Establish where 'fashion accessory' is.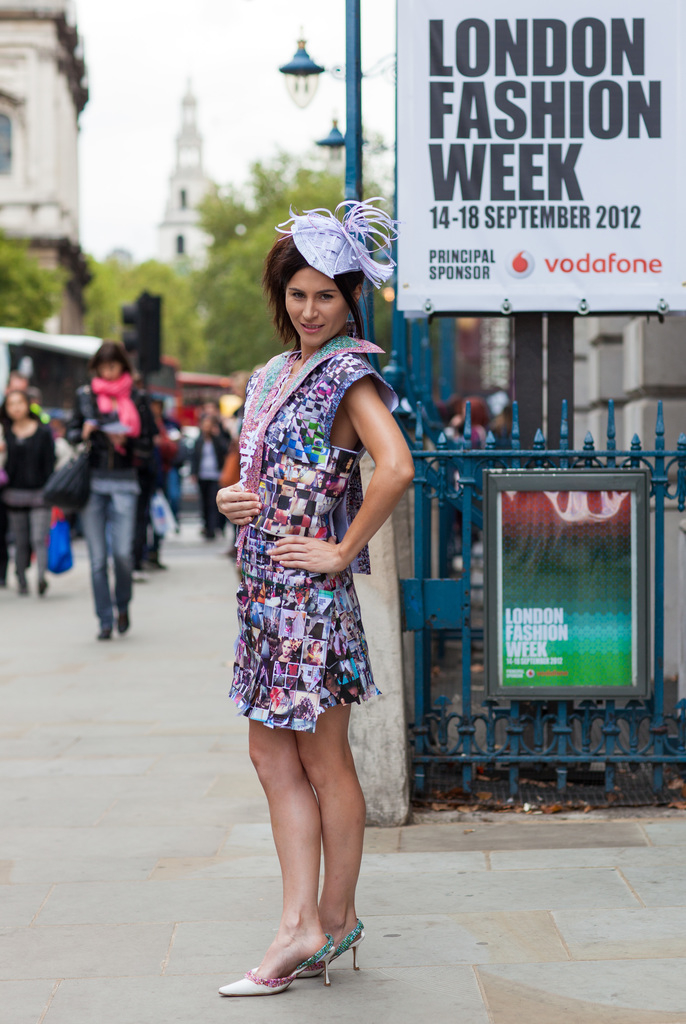
Established at x1=271 y1=194 x2=406 y2=290.
